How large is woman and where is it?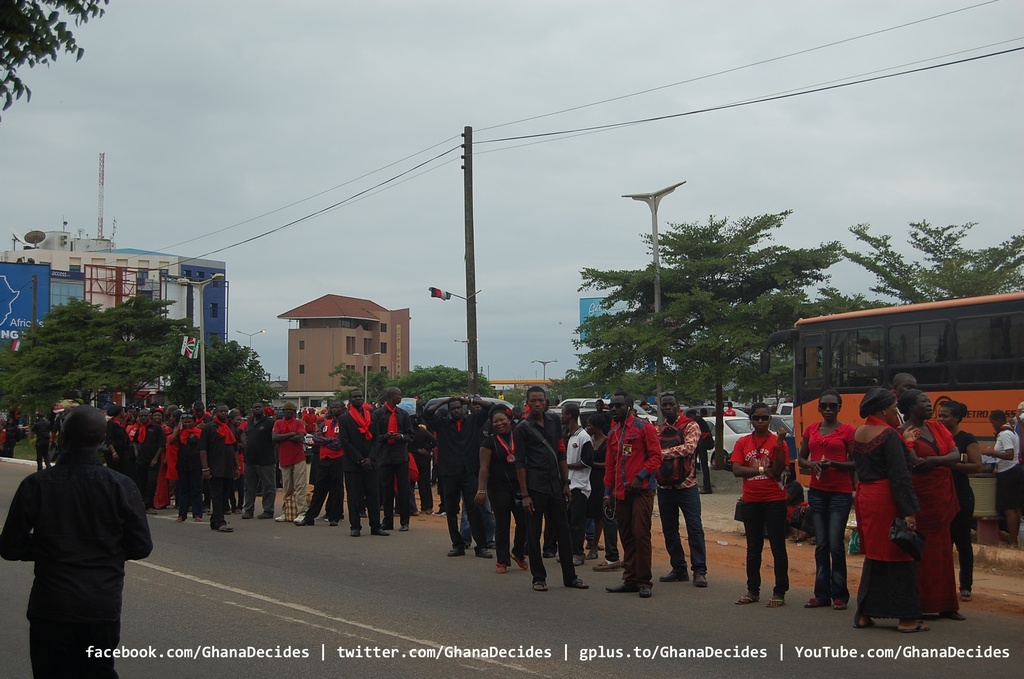
Bounding box: 475, 407, 530, 574.
